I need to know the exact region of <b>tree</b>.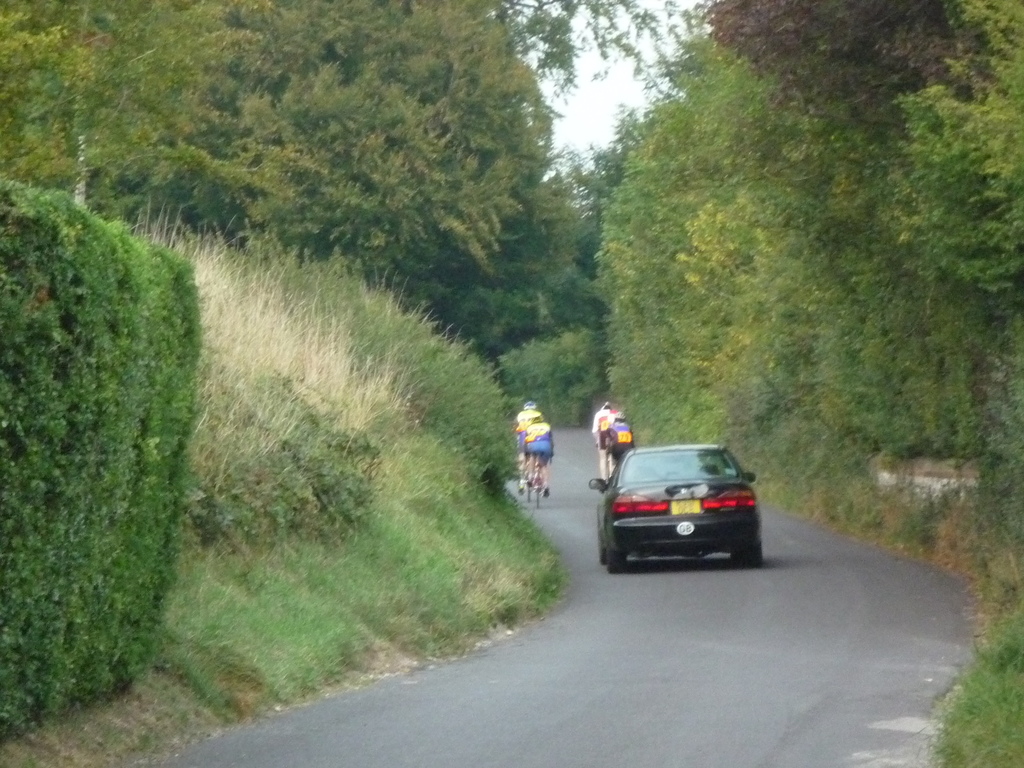
Region: detection(883, 93, 1023, 345).
